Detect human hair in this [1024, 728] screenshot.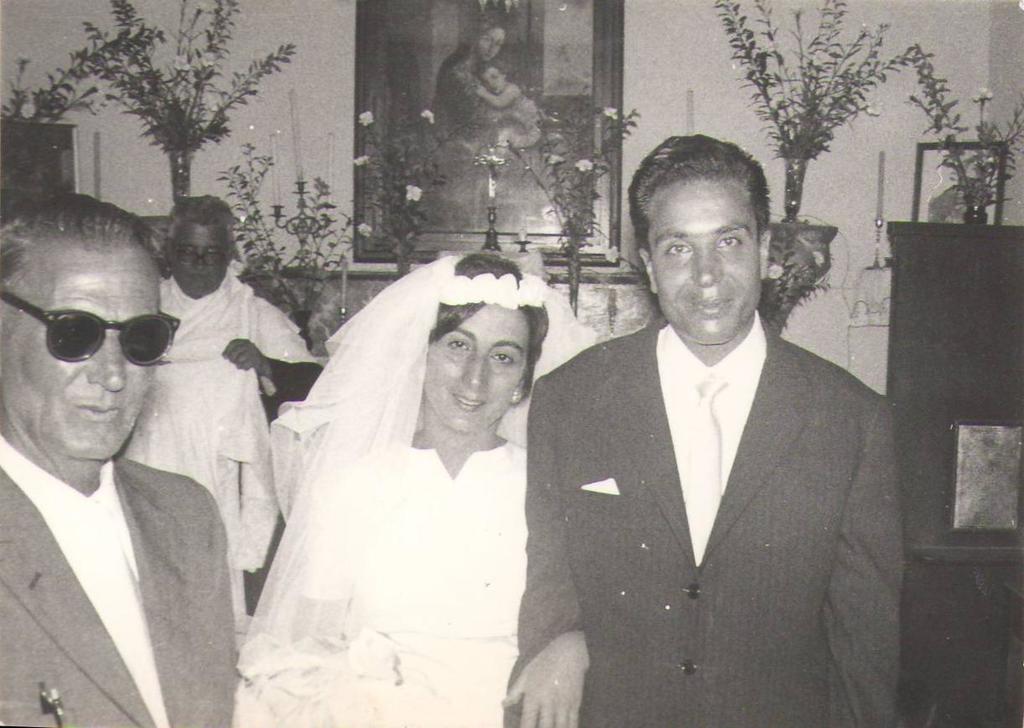
Detection: locate(165, 193, 242, 235).
